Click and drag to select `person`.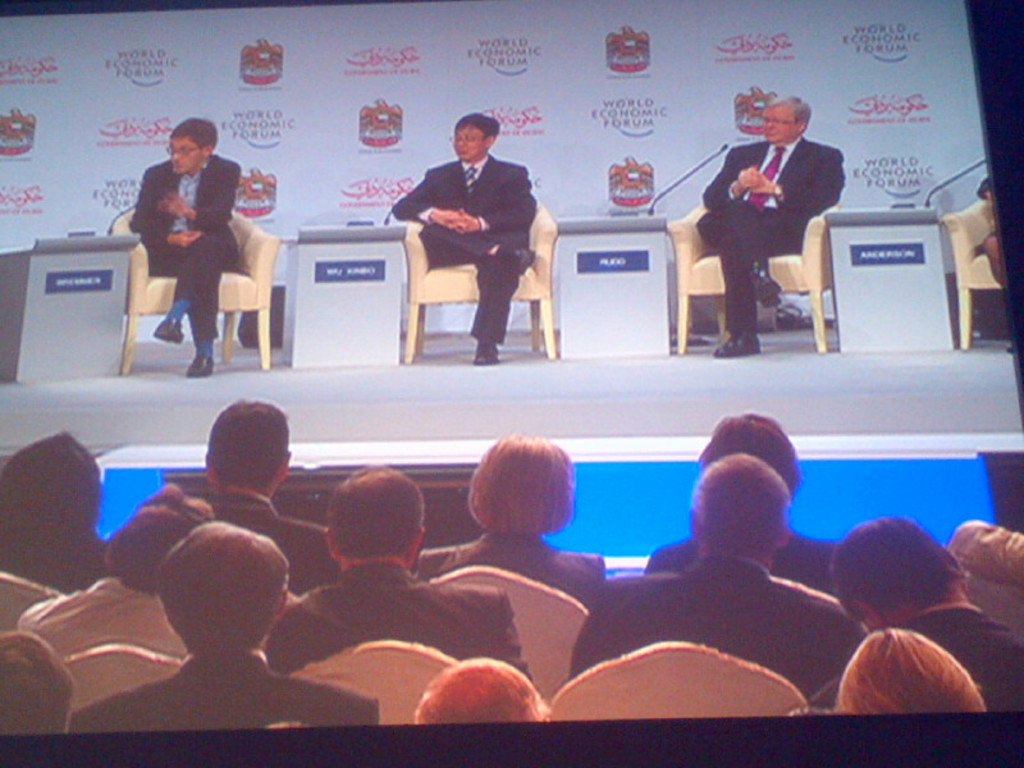
Selection: [413,655,548,726].
